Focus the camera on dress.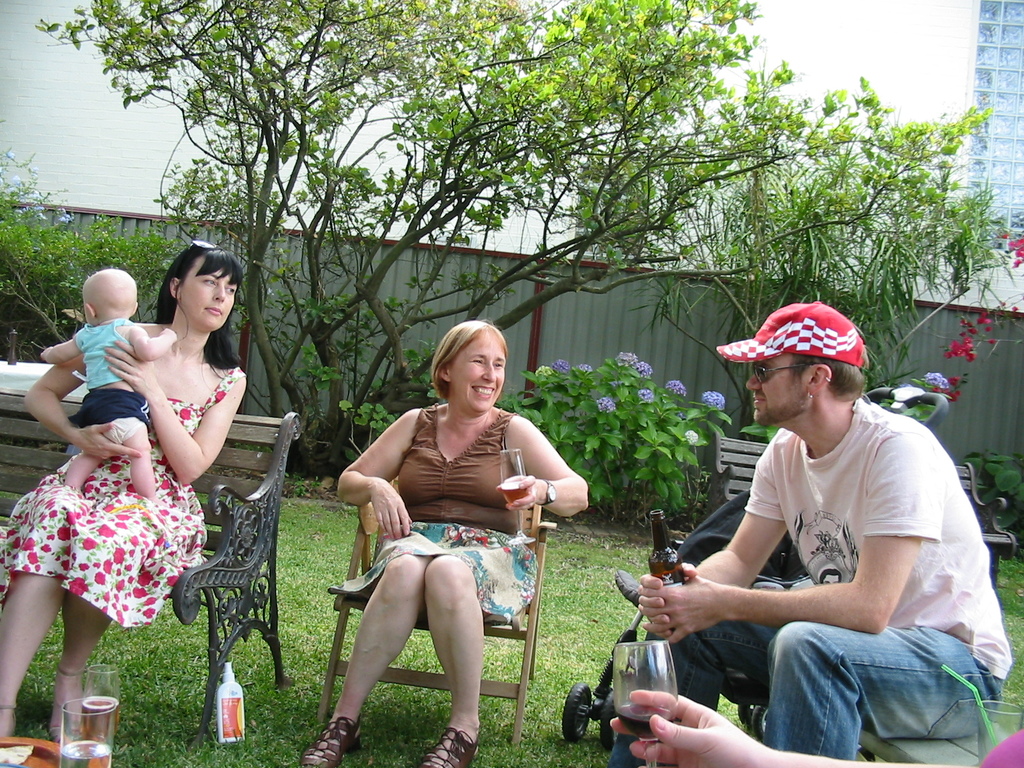
Focus region: <bbox>0, 363, 248, 625</bbox>.
